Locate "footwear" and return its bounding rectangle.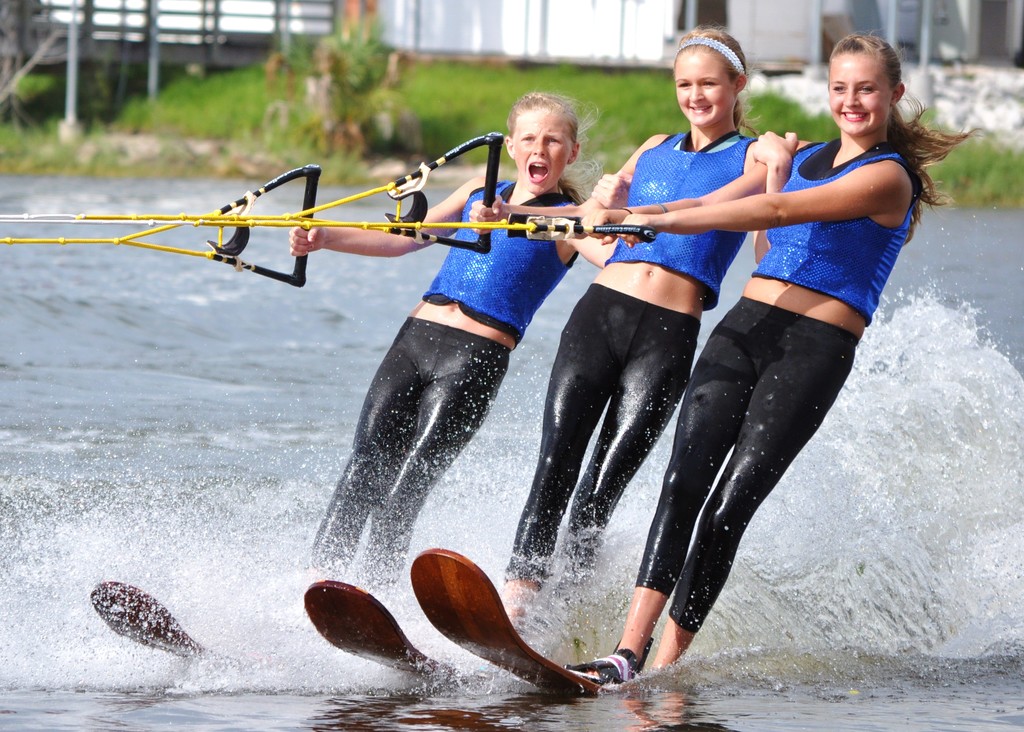
582,647,643,683.
